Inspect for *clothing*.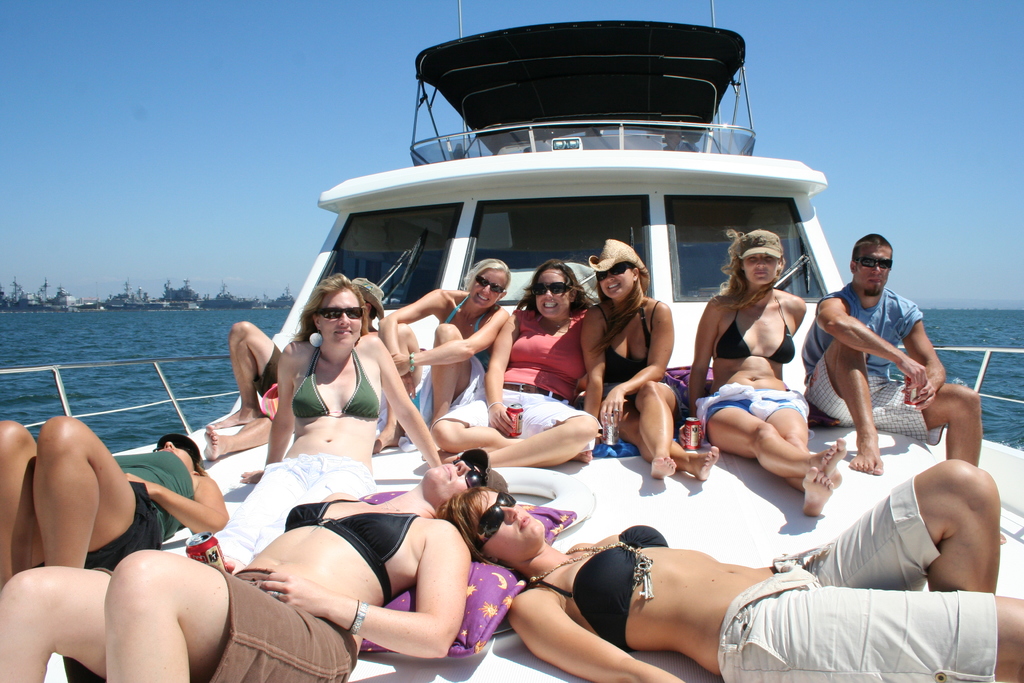
Inspection: [81,443,196,571].
